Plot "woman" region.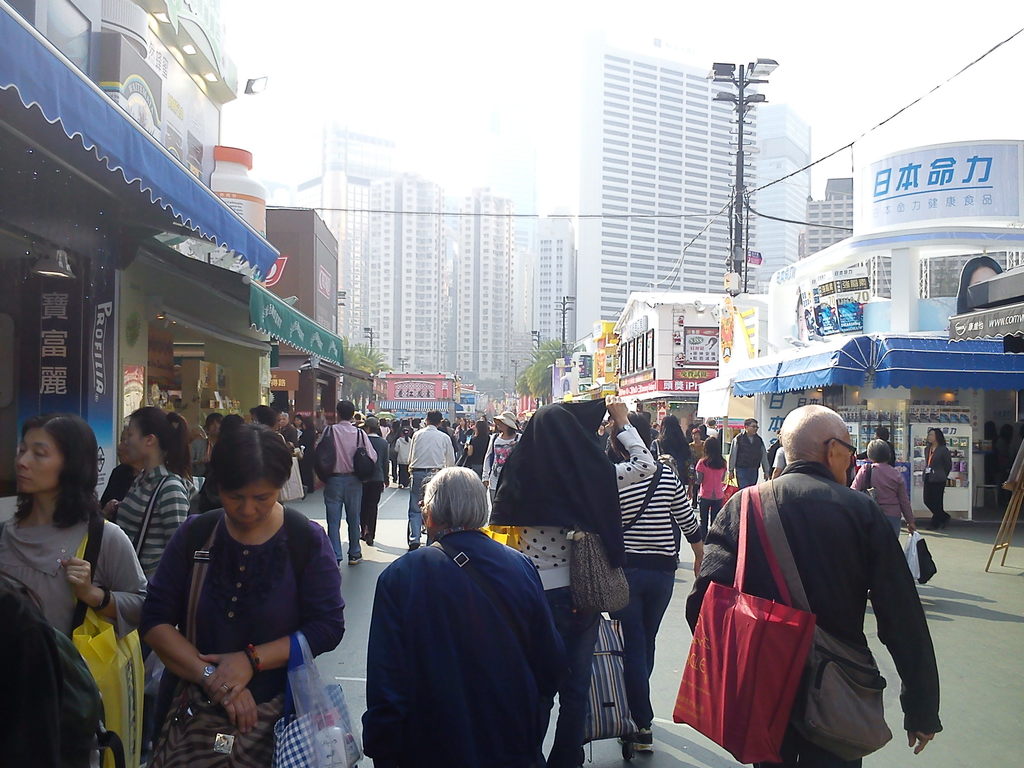
Plotted at [648, 412, 692, 490].
